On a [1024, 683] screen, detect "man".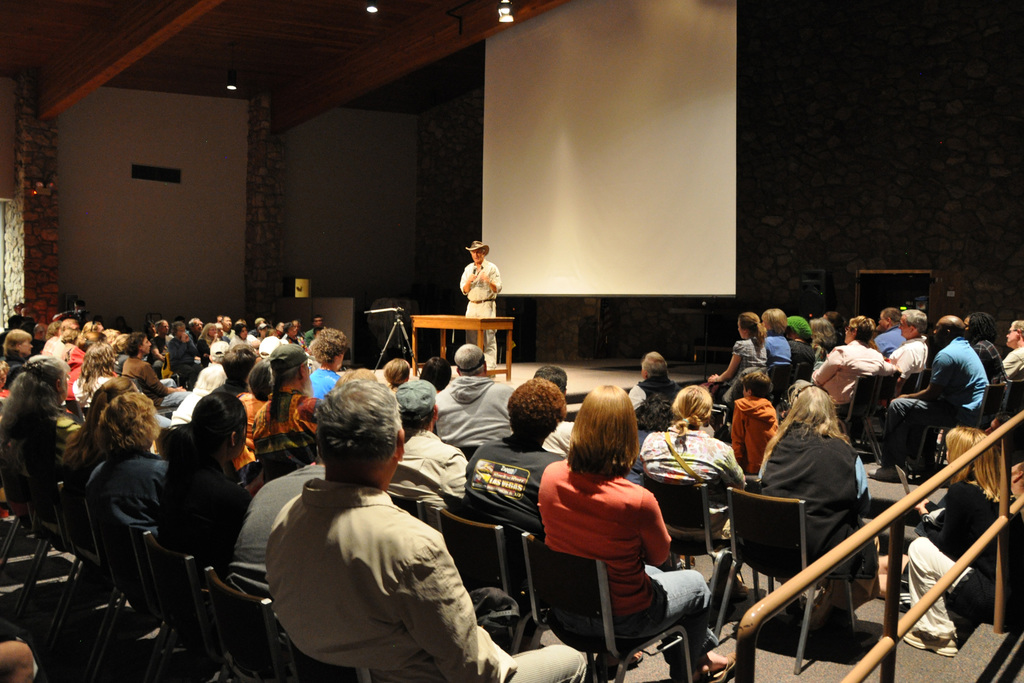
456, 241, 502, 372.
